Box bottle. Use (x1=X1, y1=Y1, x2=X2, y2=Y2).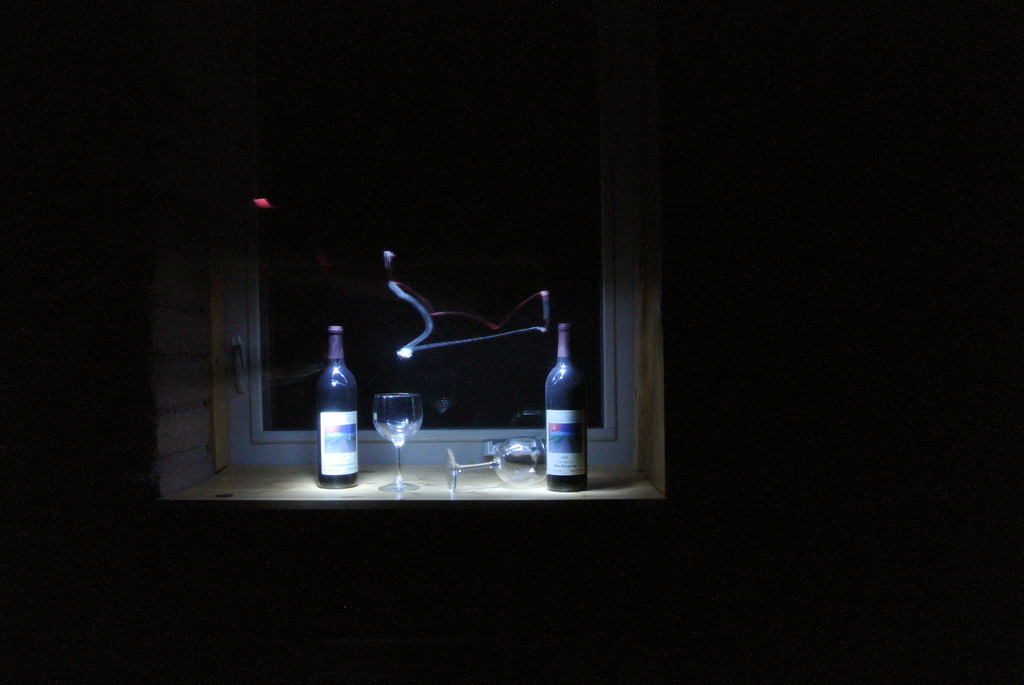
(x1=318, y1=327, x2=356, y2=487).
